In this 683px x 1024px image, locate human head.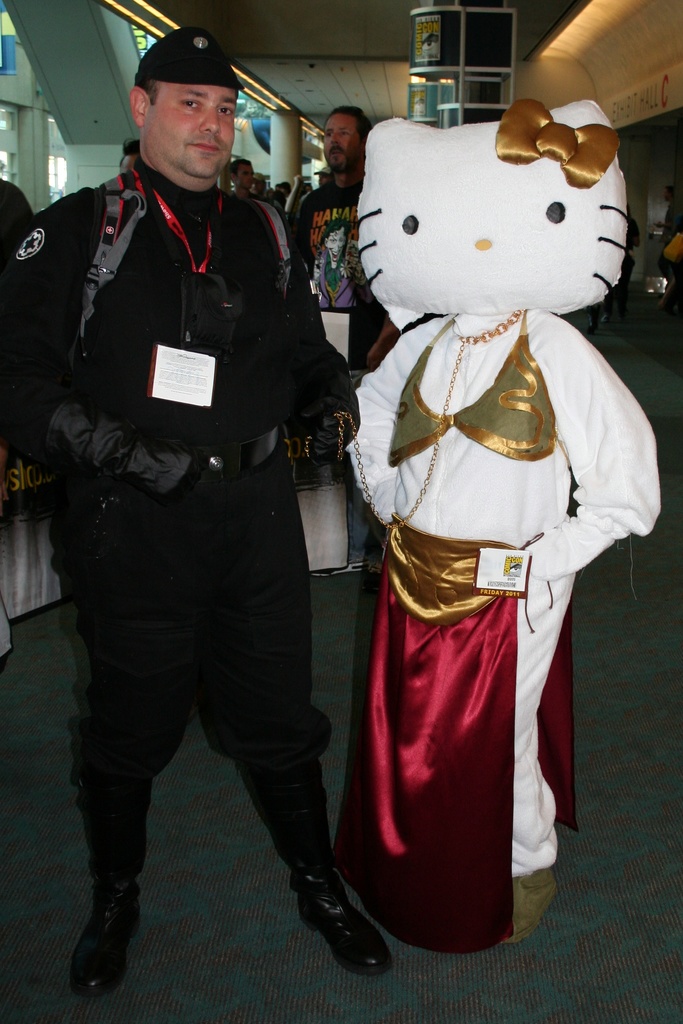
Bounding box: 317/166/336/186.
